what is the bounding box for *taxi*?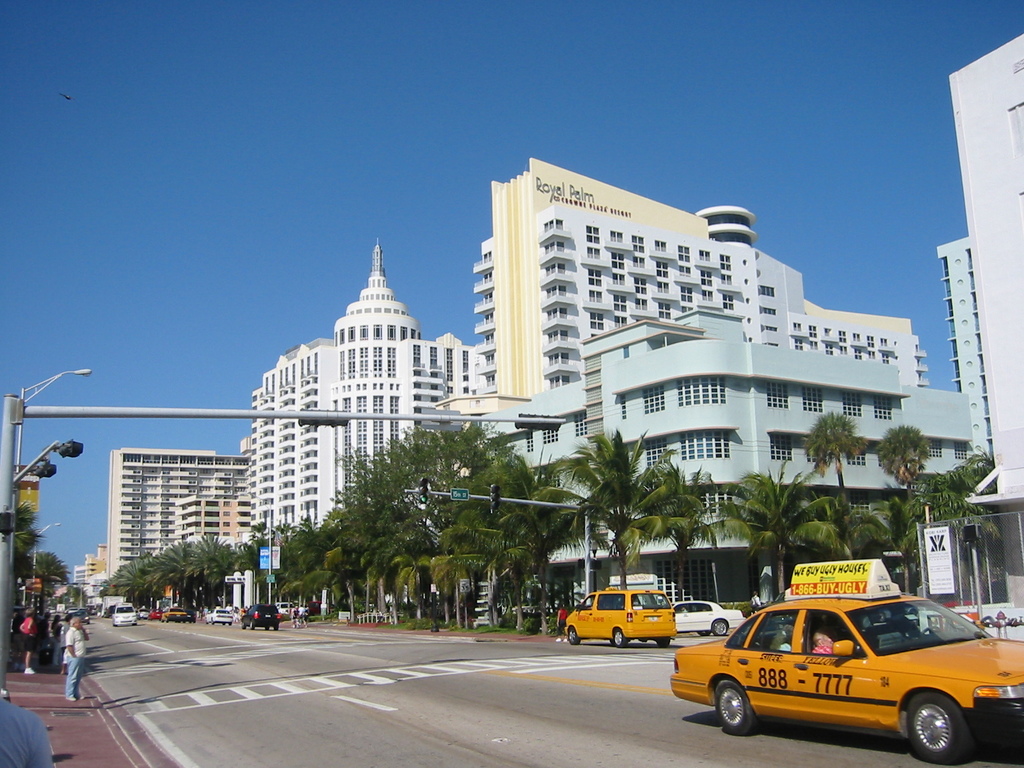
<bbox>563, 584, 678, 648</bbox>.
